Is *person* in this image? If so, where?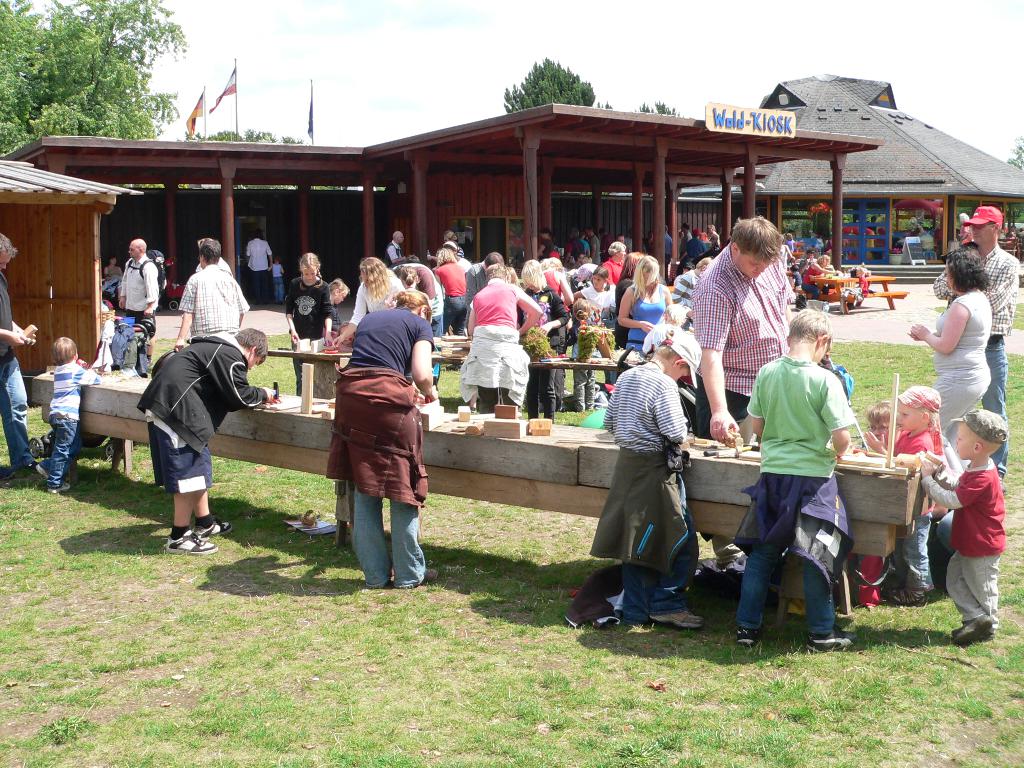
Yes, at box=[703, 221, 726, 250].
